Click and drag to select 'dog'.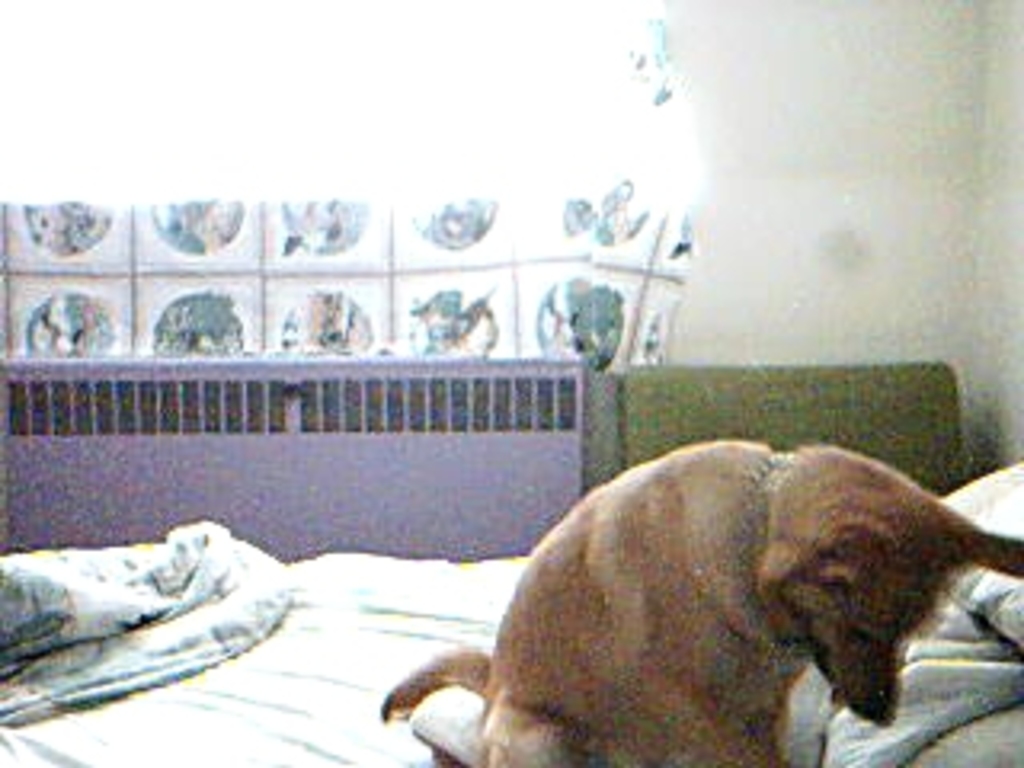
Selection: 381:438:1021:765.
